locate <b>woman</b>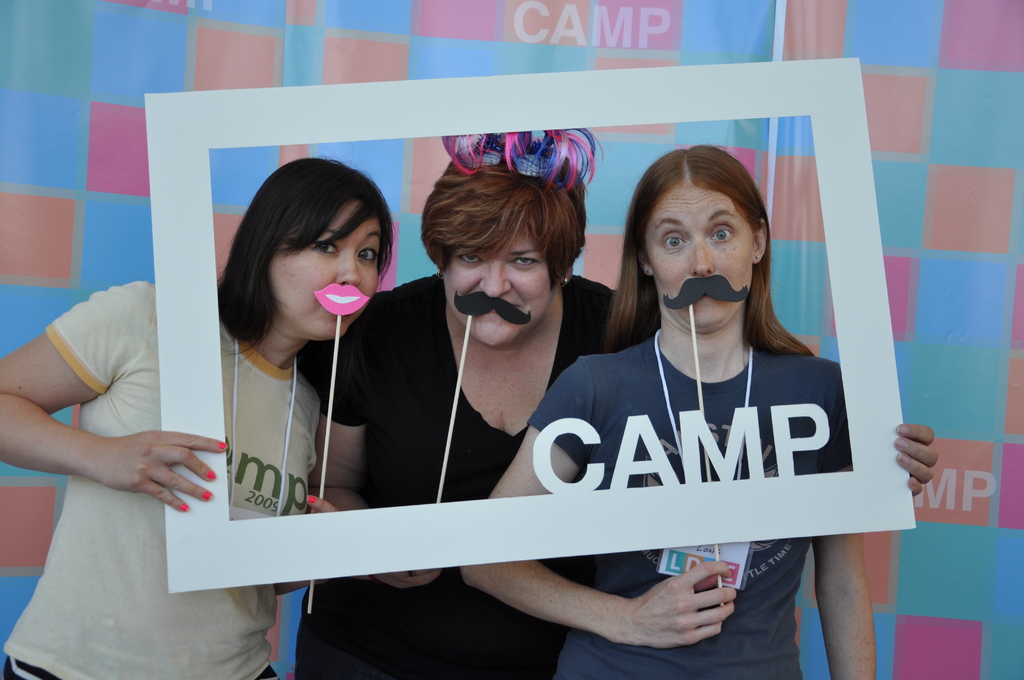
region(0, 158, 391, 679)
